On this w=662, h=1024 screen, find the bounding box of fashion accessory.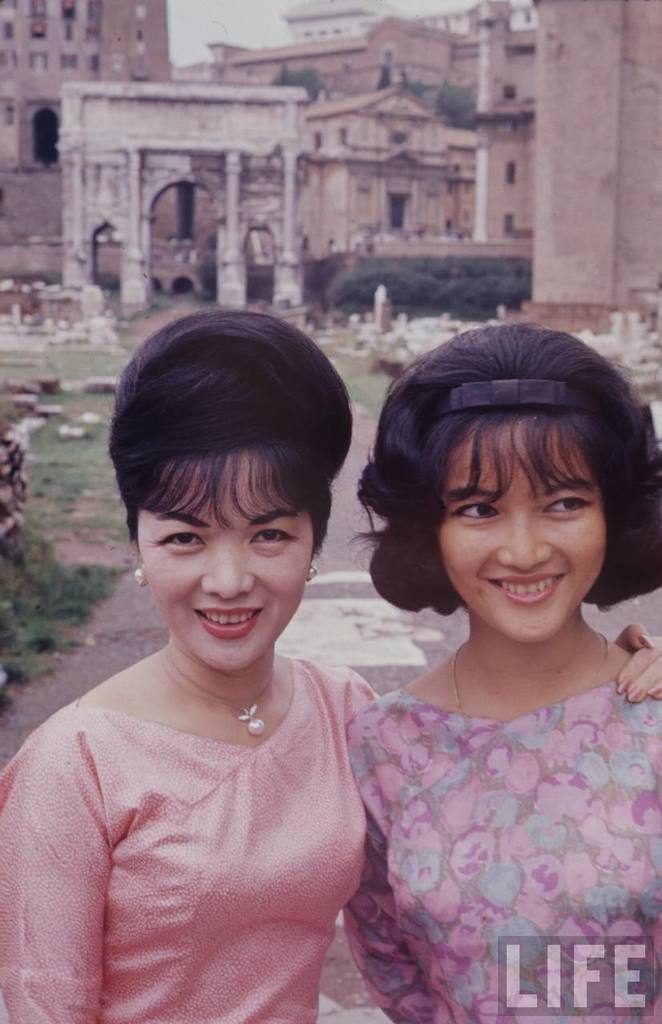
Bounding box: [left=306, top=568, right=319, bottom=582].
